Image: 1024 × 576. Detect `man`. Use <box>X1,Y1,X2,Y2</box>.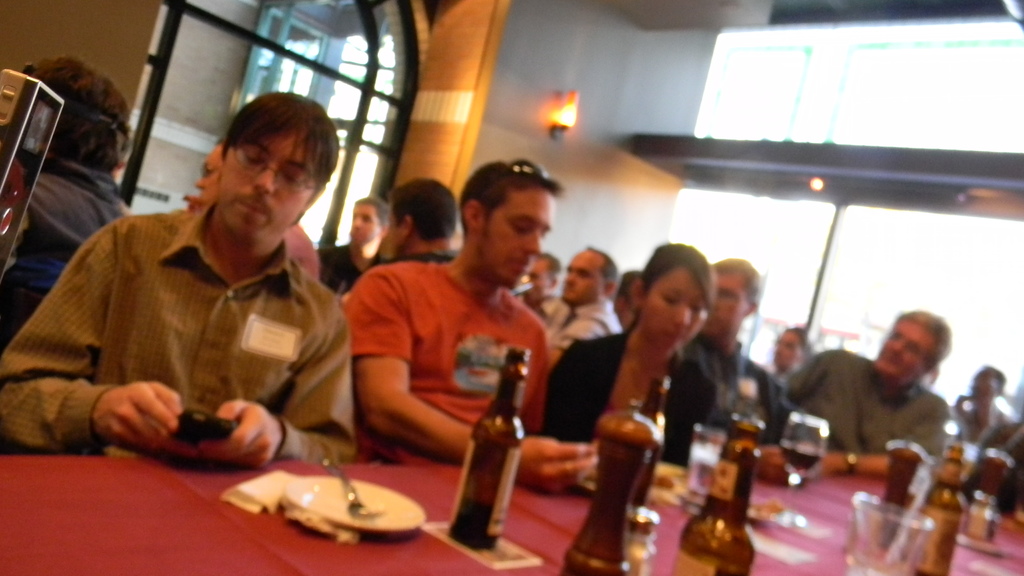
<box>944,365,1023,451</box>.
